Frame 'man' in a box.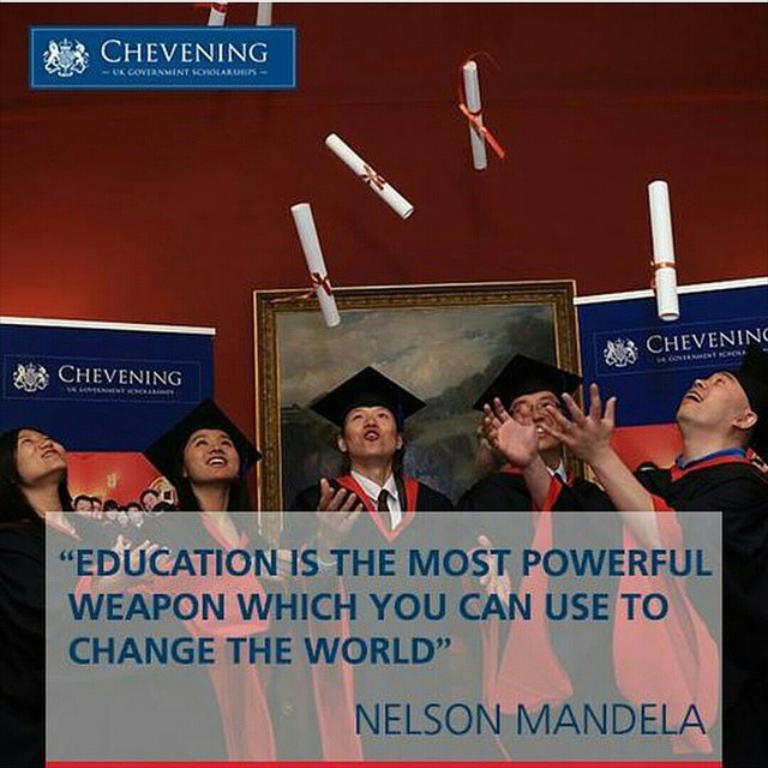
bbox=[479, 397, 587, 746].
